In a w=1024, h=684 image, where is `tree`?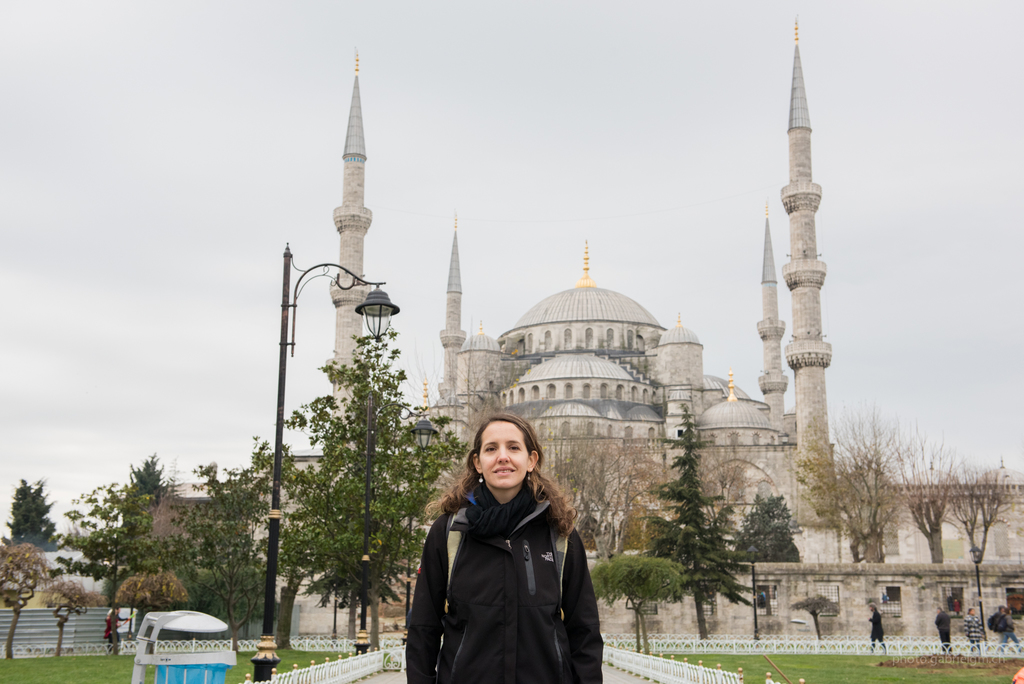
{"x1": 639, "y1": 392, "x2": 760, "y2": 642}.
